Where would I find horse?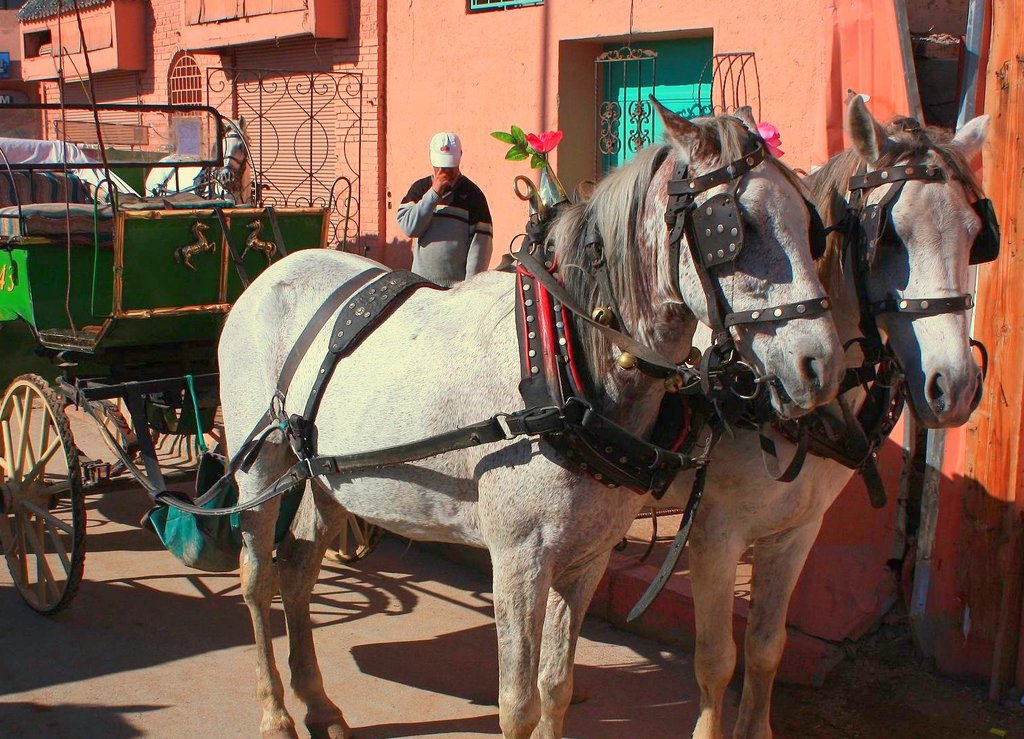
At box(212, 98, 849, 738).
